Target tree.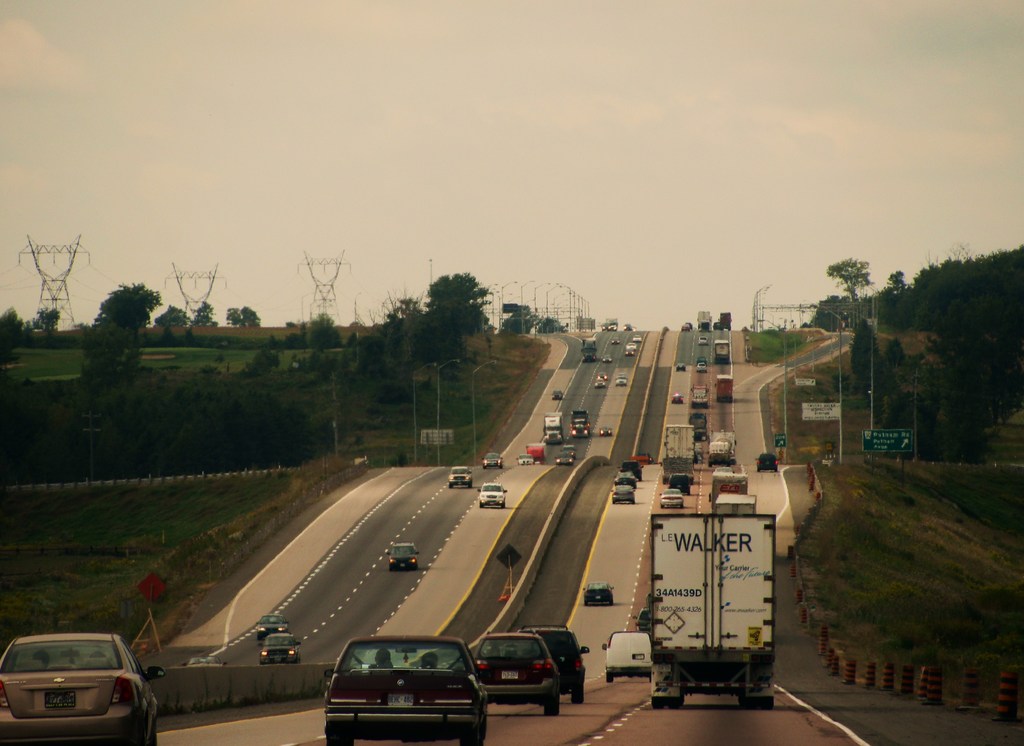
Target region: select_region(157, 304, 188, 327).
